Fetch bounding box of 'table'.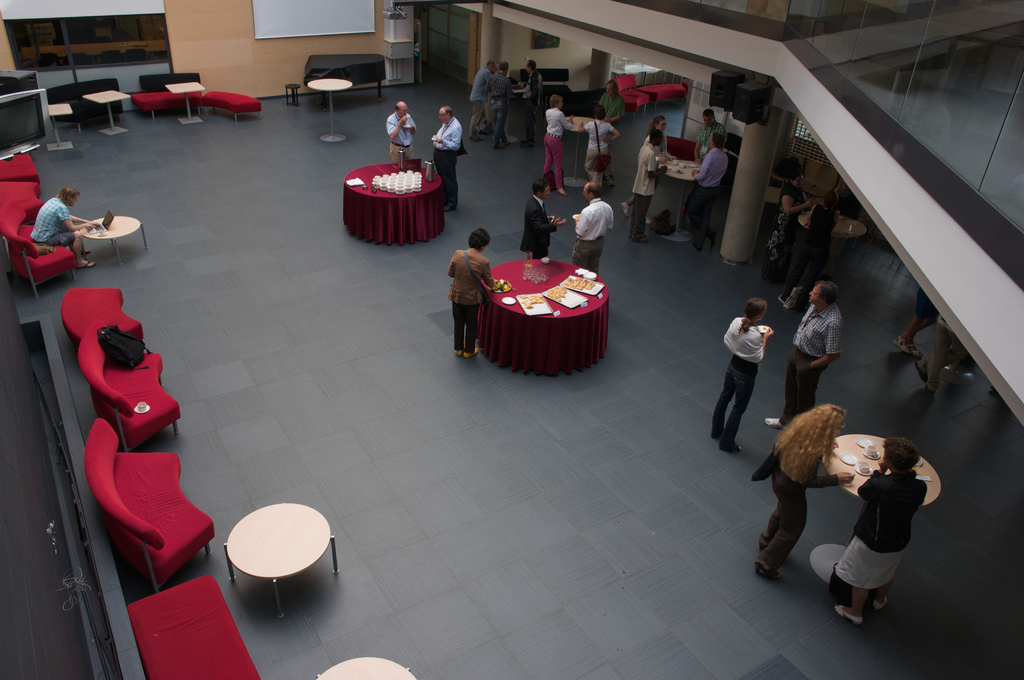
Bbox: bbox=(48, 98, 74, 154).
